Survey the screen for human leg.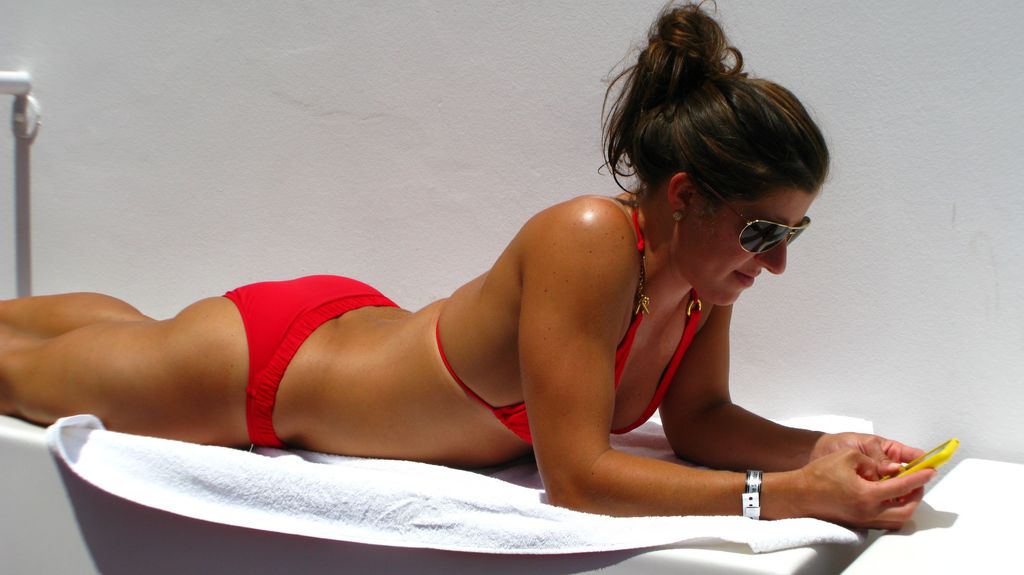
Survey found: bbox=(8, 276, 295, 458).
